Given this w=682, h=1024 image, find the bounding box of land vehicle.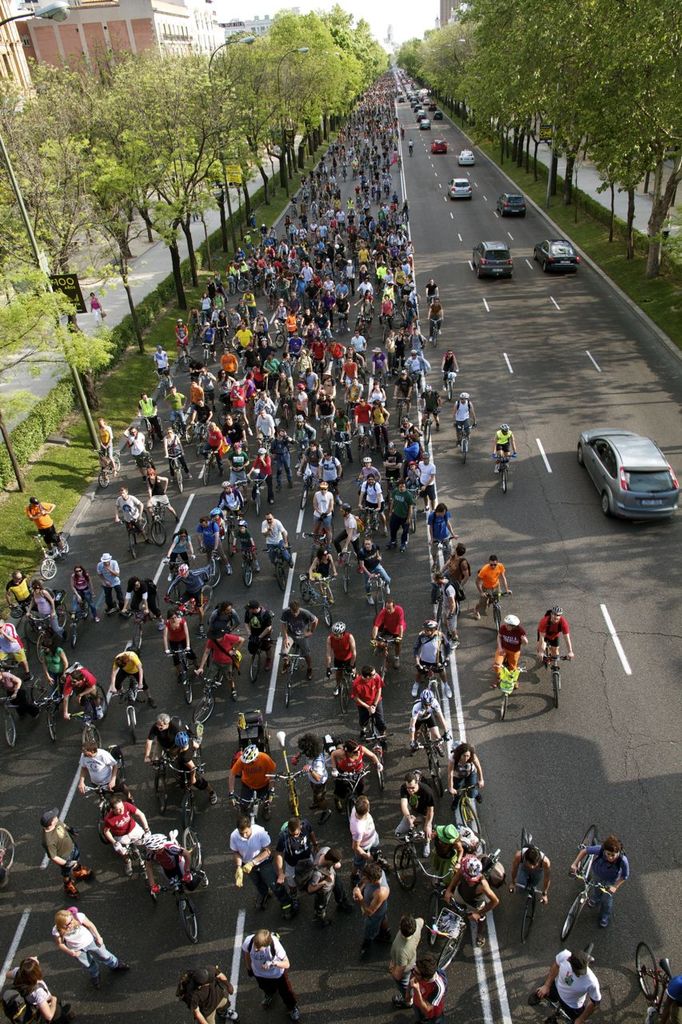
(x1=177, y1=638, x2=193, y2=700).
